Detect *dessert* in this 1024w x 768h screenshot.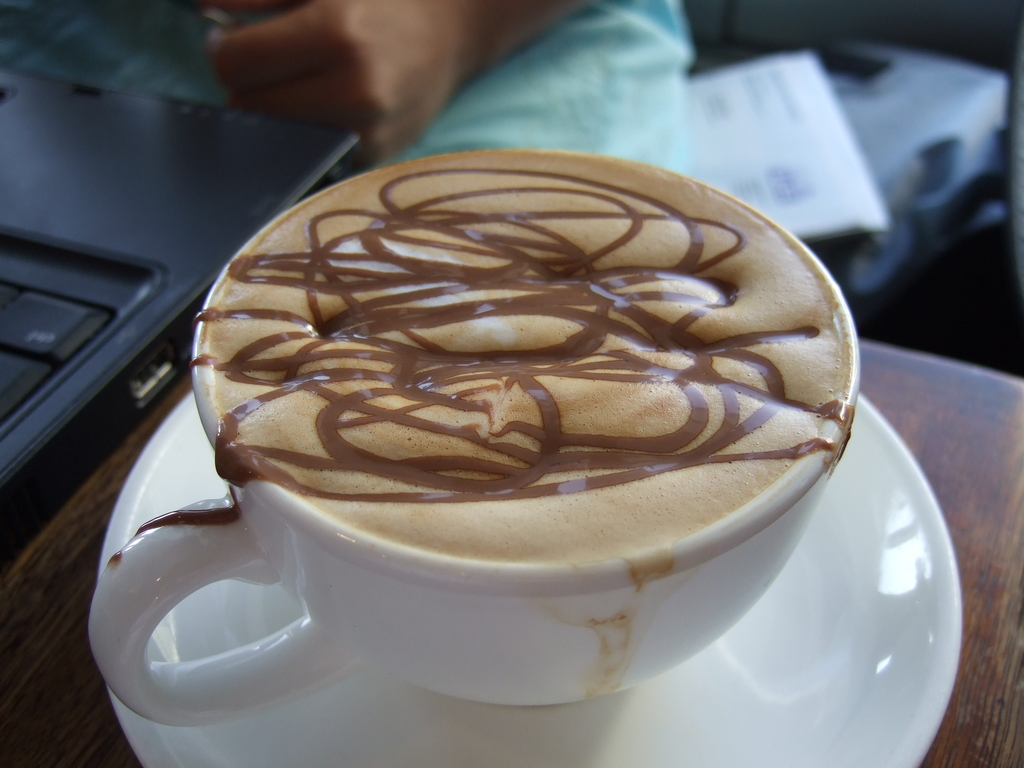
Detection: [196, 168, 832, 686].
